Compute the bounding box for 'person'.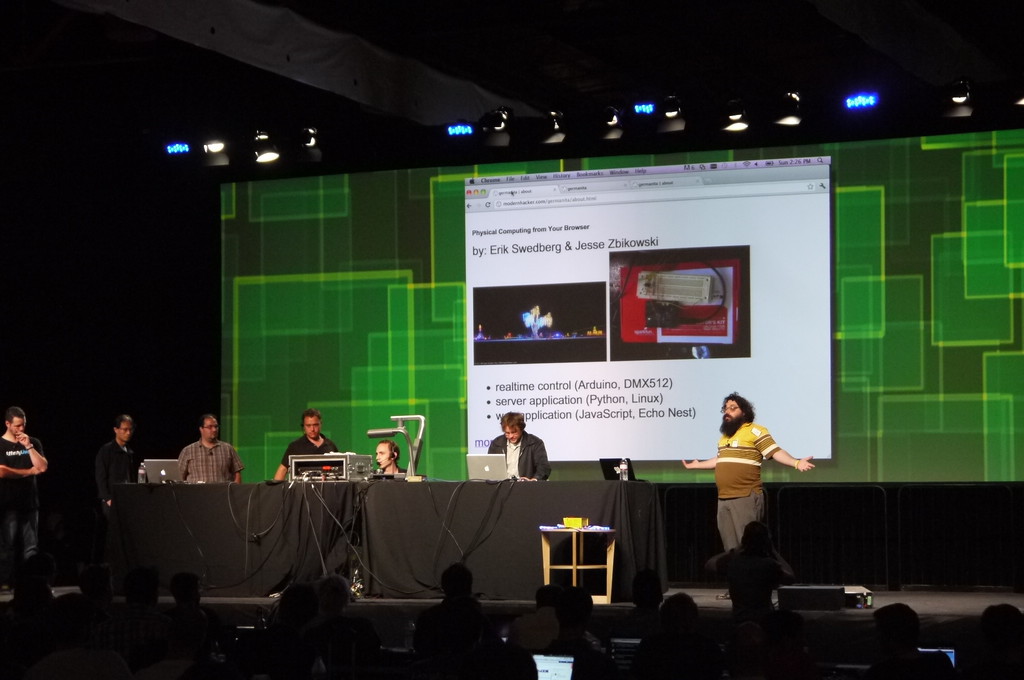
680,397,812,549.
